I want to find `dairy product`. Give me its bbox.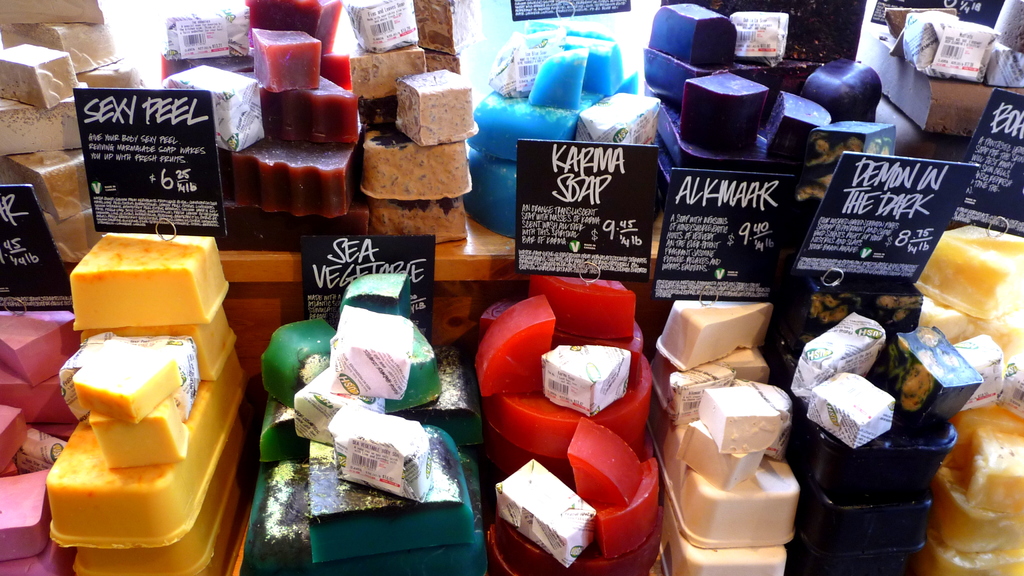
(500, 352, 640, 454).
